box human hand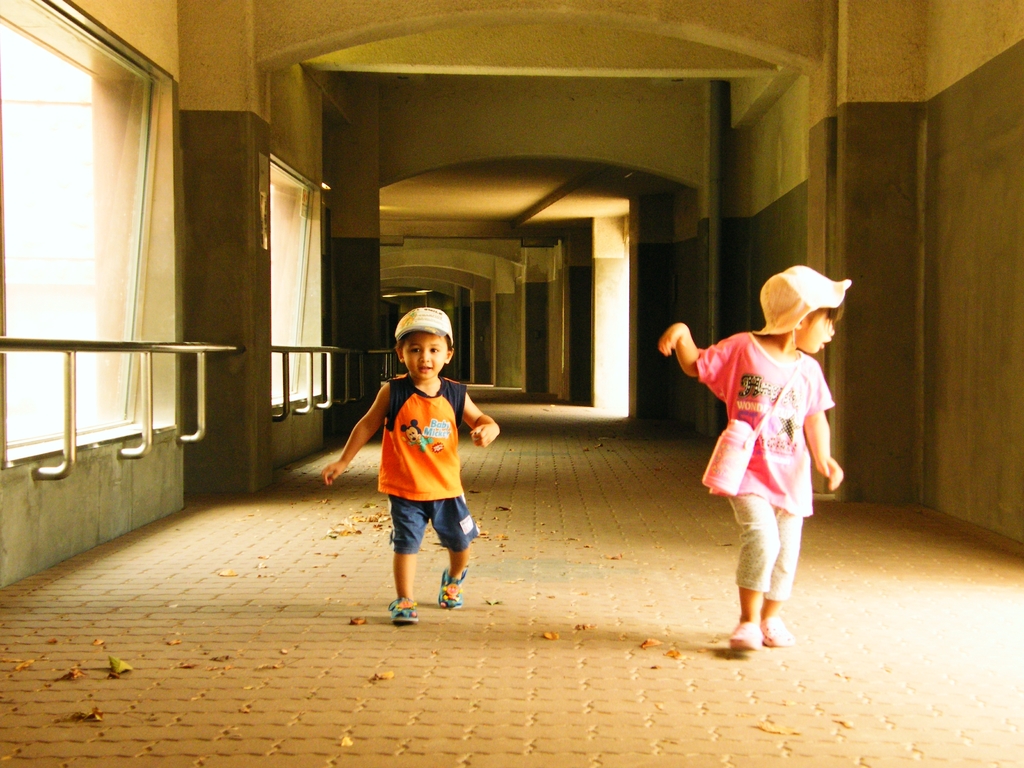
box=[655, 317, 687, 353]
